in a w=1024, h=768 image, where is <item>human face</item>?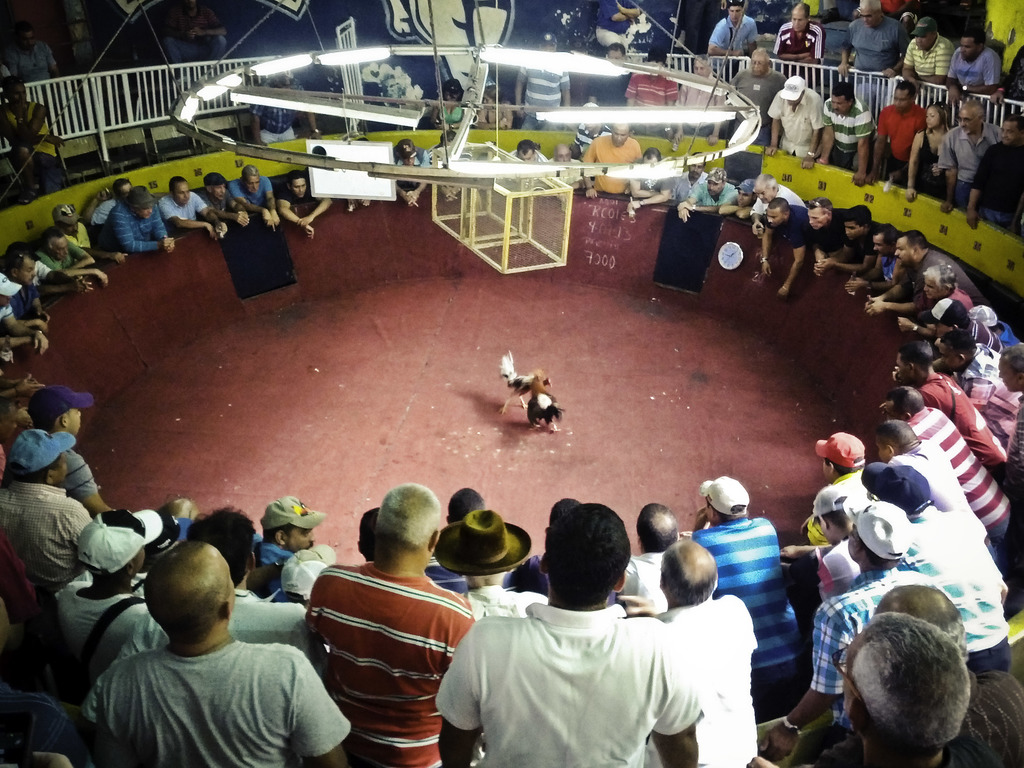
764/205/787/225.
